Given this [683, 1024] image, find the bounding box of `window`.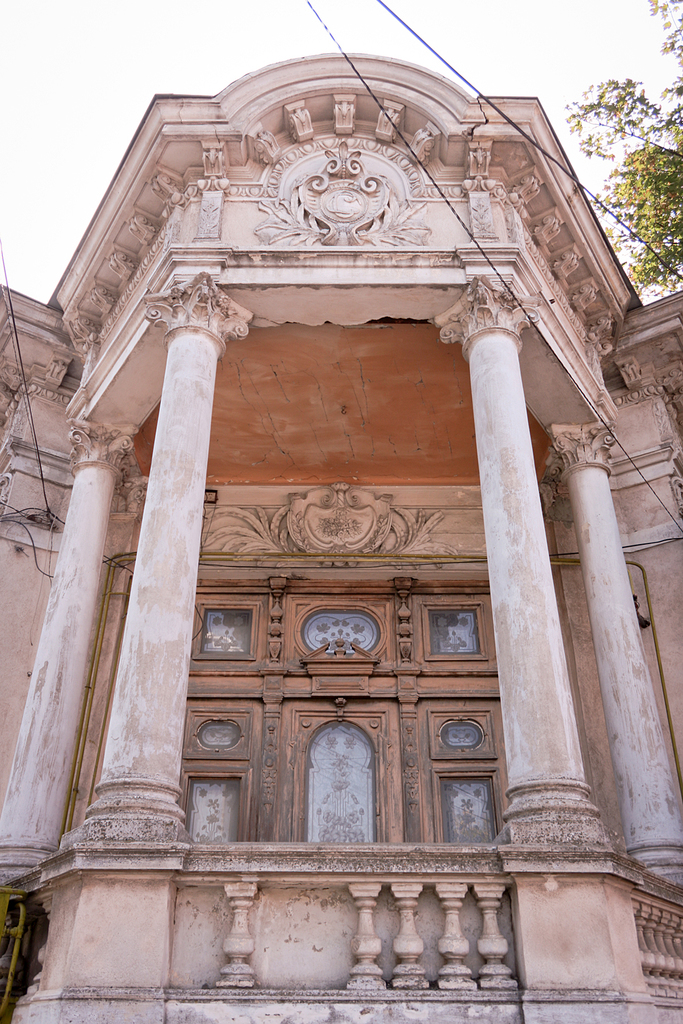
[441,725,486,743].
